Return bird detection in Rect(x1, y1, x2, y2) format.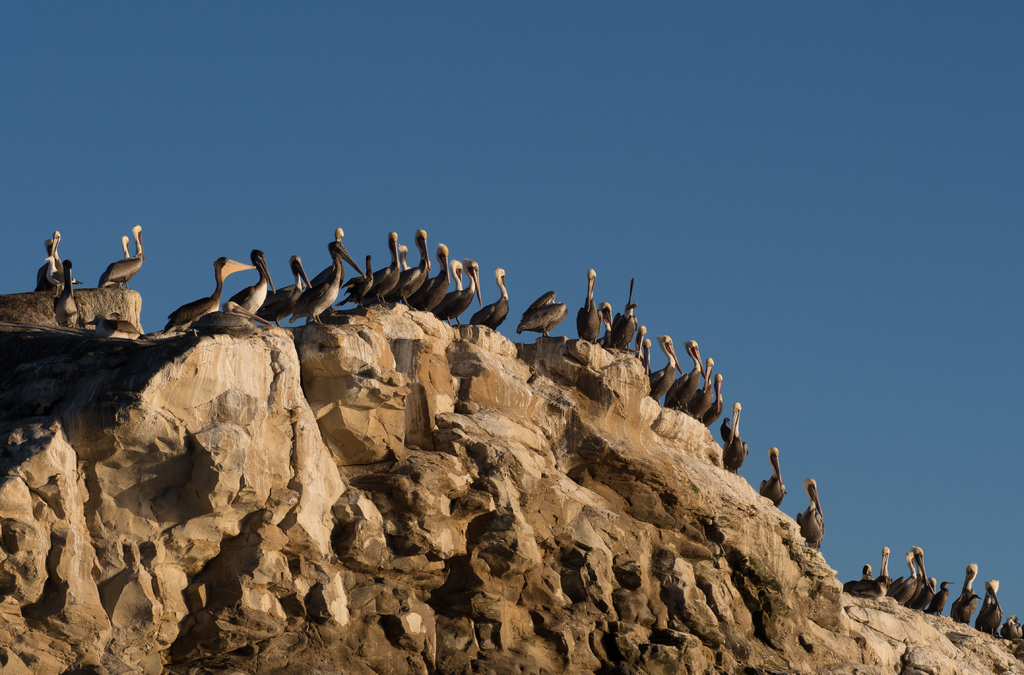
Rect(373, 224, 431, 309).
